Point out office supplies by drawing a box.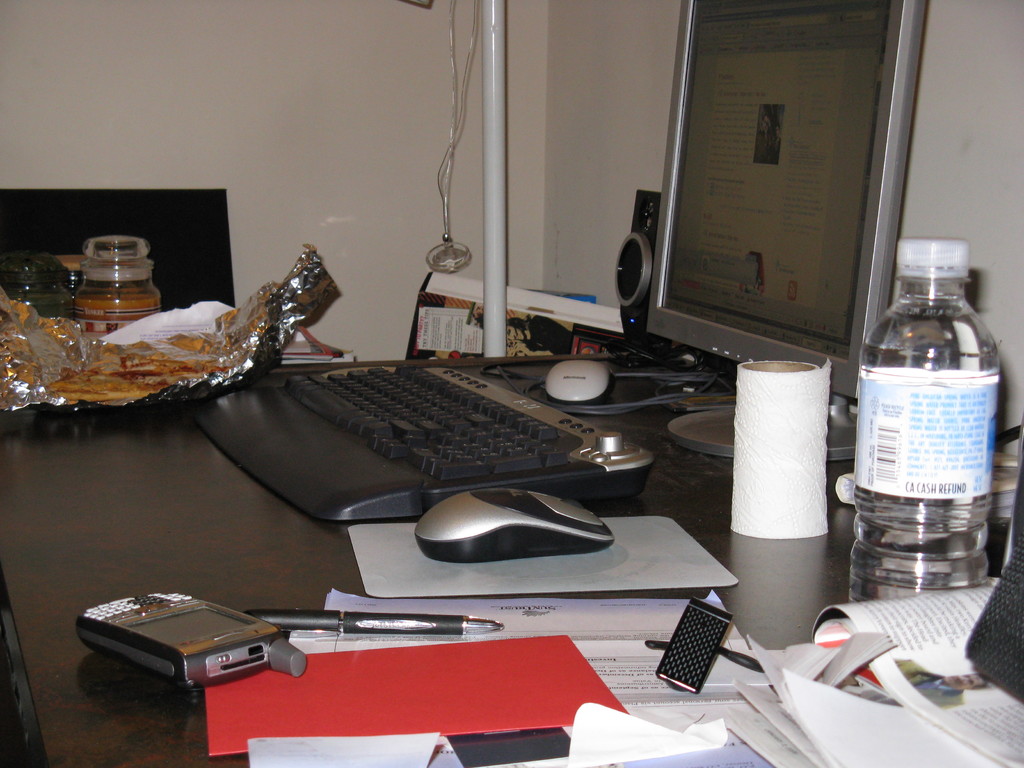
<region>649, 0, 925, 379</region>.
